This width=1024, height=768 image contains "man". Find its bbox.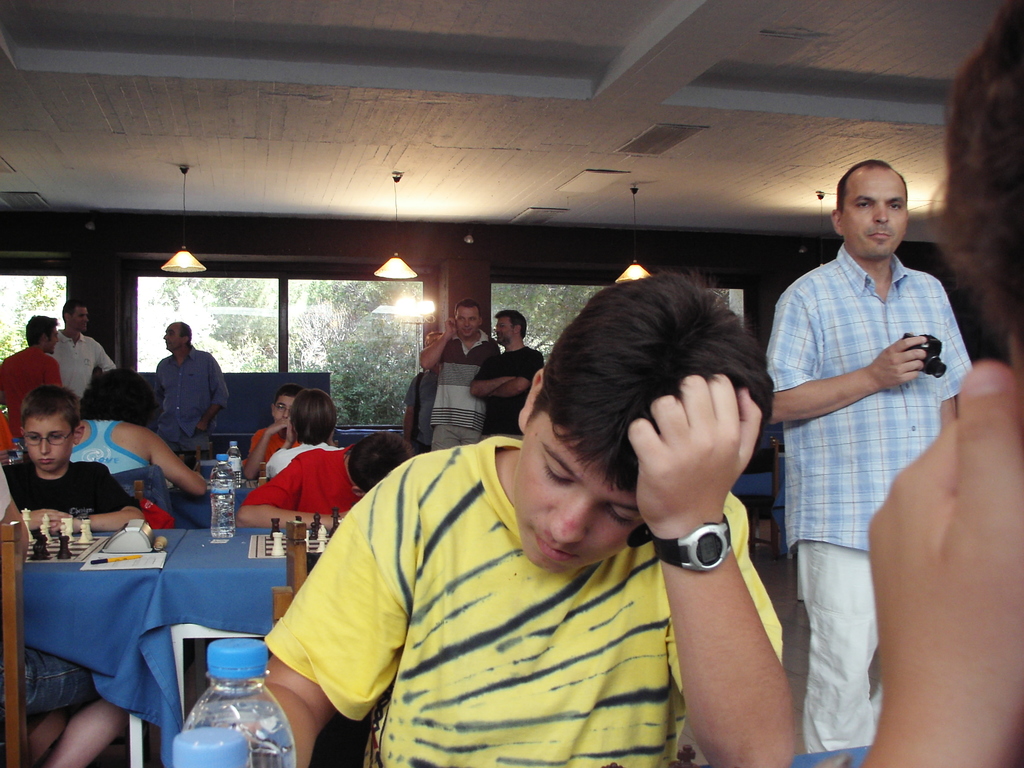
746,156,975,756.
